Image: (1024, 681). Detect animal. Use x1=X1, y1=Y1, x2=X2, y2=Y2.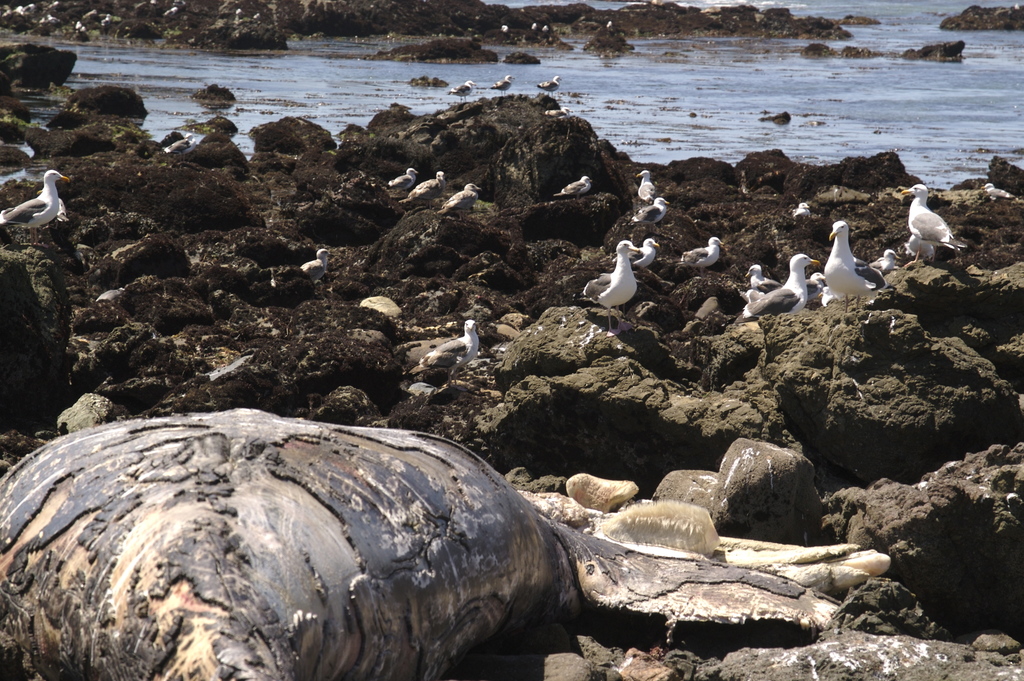
x1=680, y1=235, x2=723, y2=279.
